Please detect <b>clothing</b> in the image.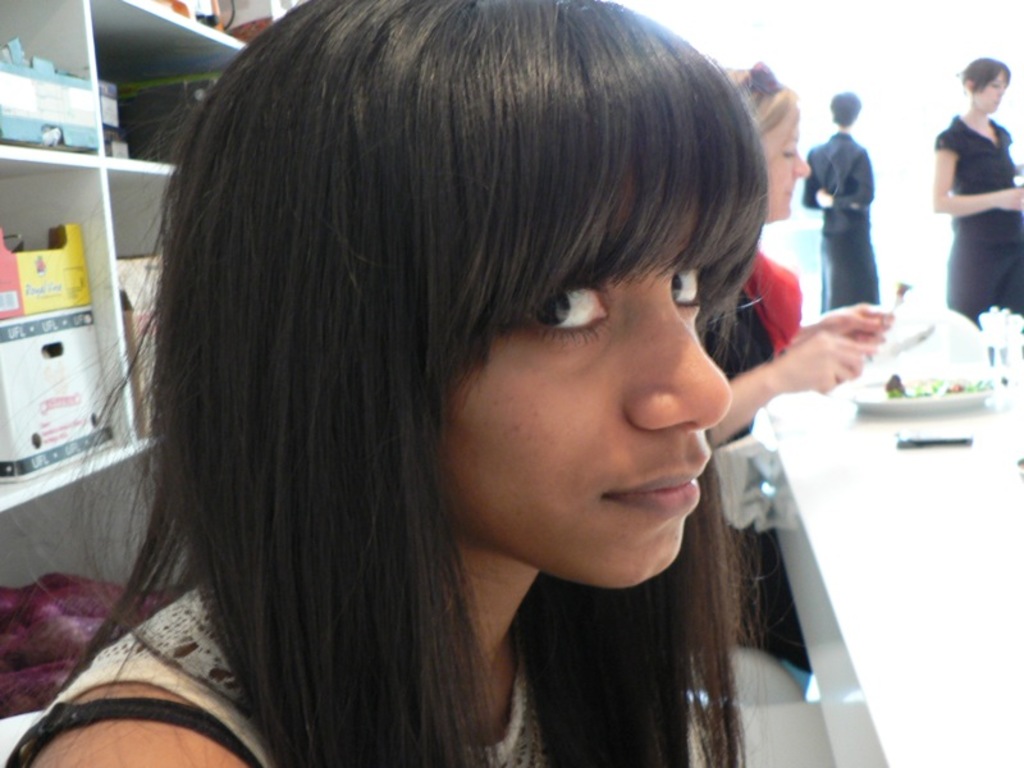
region(801, 134, 893, 321).
